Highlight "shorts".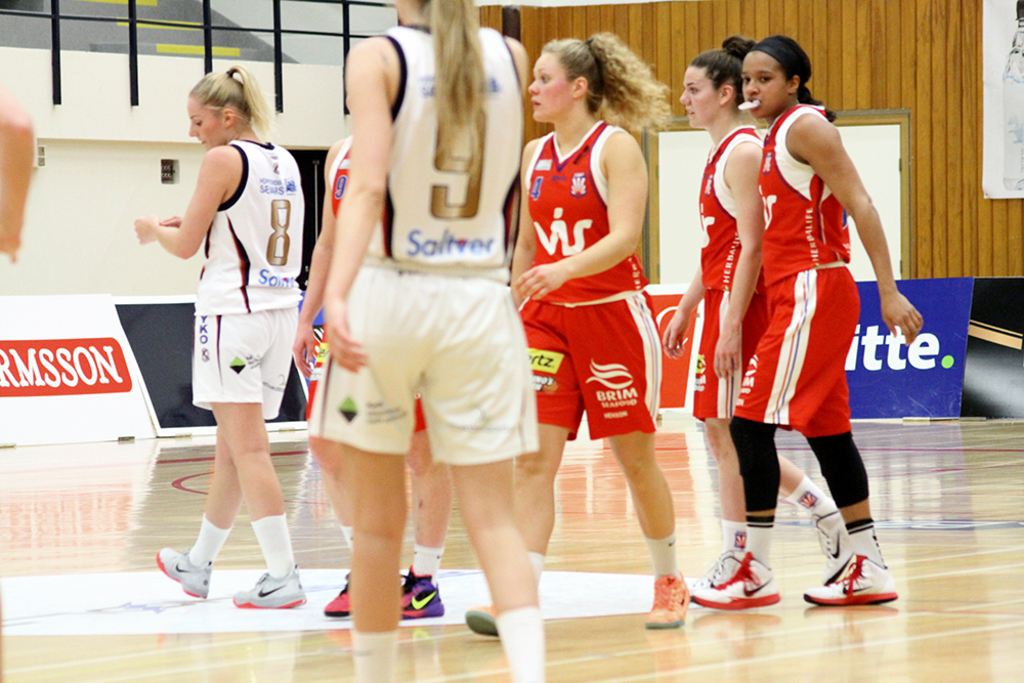
Highlighted region: (300,321,428,435).
